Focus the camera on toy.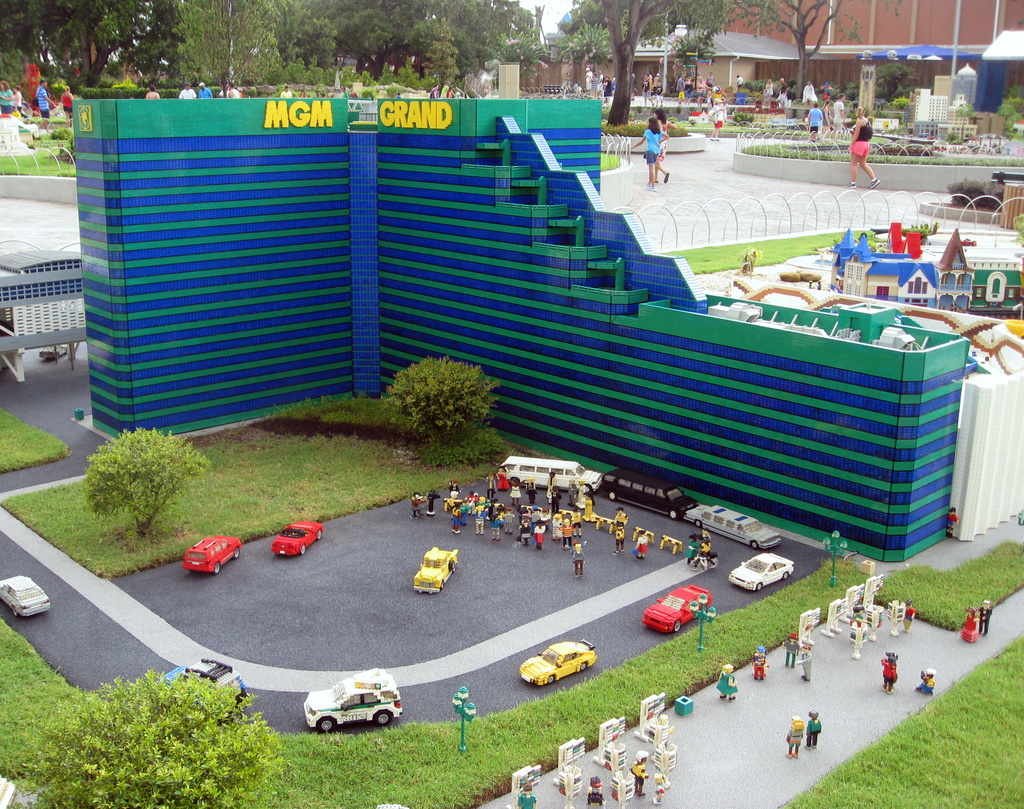
Focus region: (x1=950, y1=507, x2=961, y2=538).
